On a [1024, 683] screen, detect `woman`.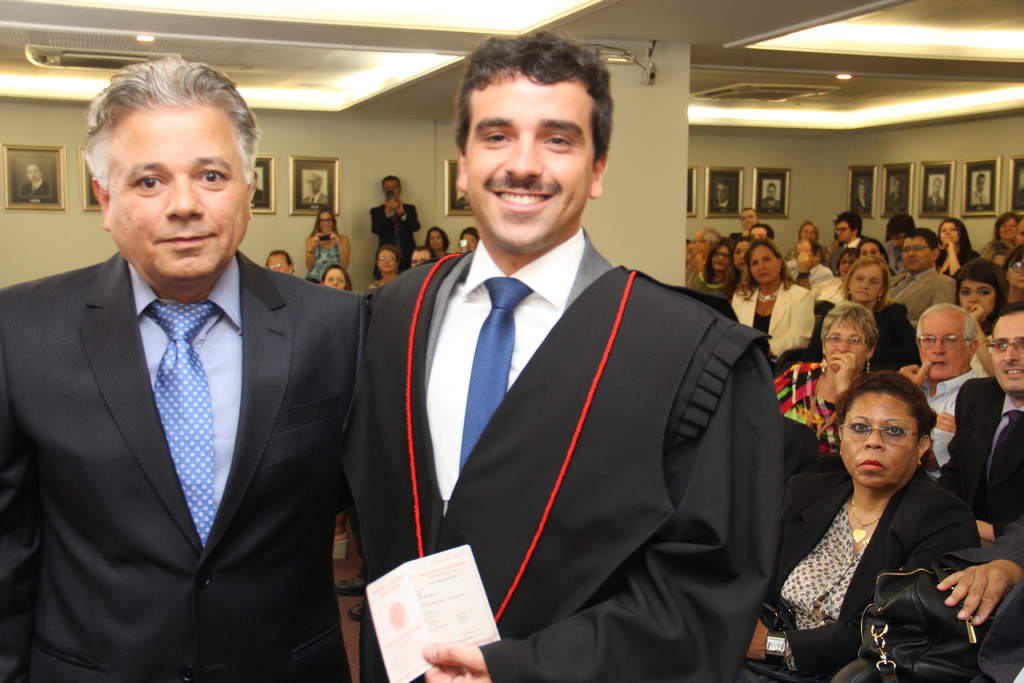
(left=730, top=236, right=752, bottom=281).
